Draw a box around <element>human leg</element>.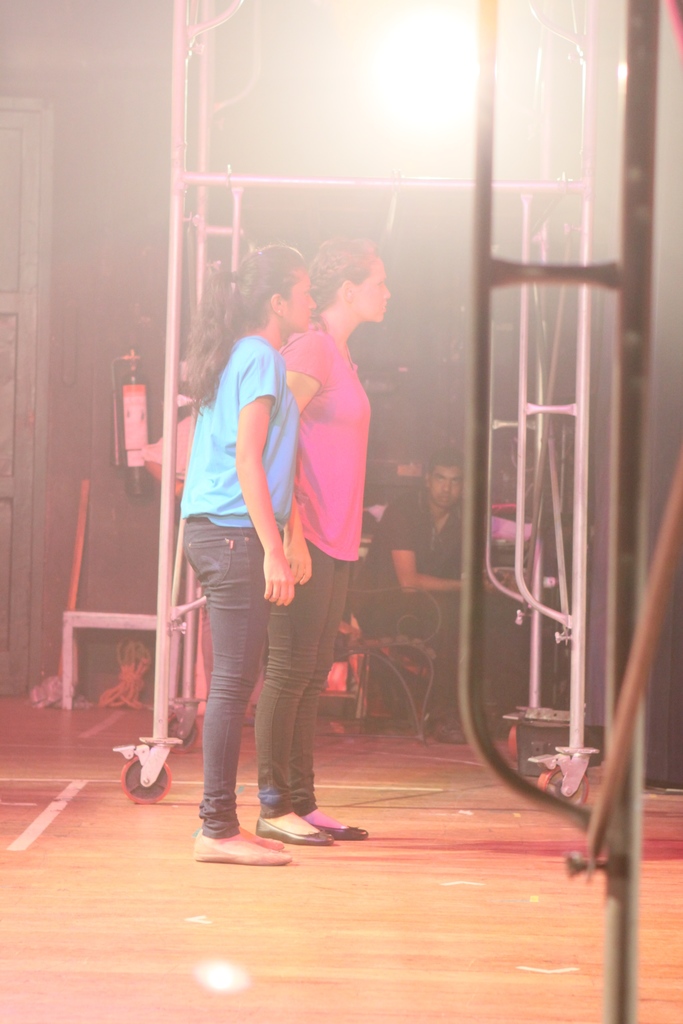
(x1=359, y1=591, x2=470, y2=739).
